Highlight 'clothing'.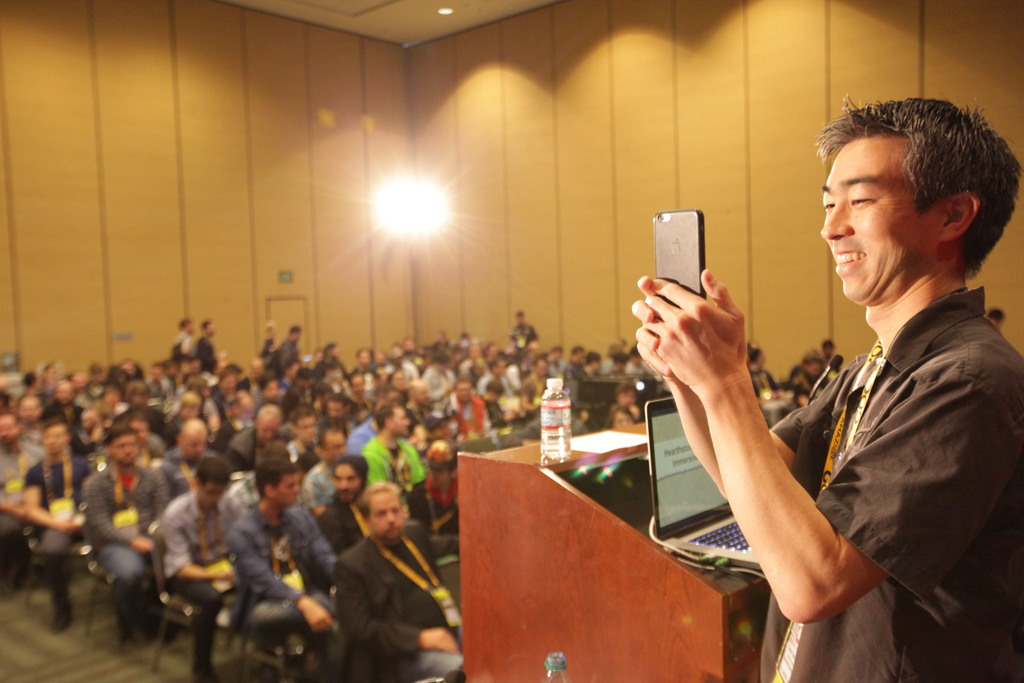
Highlighted region: region(339, 519, 470, 682).
